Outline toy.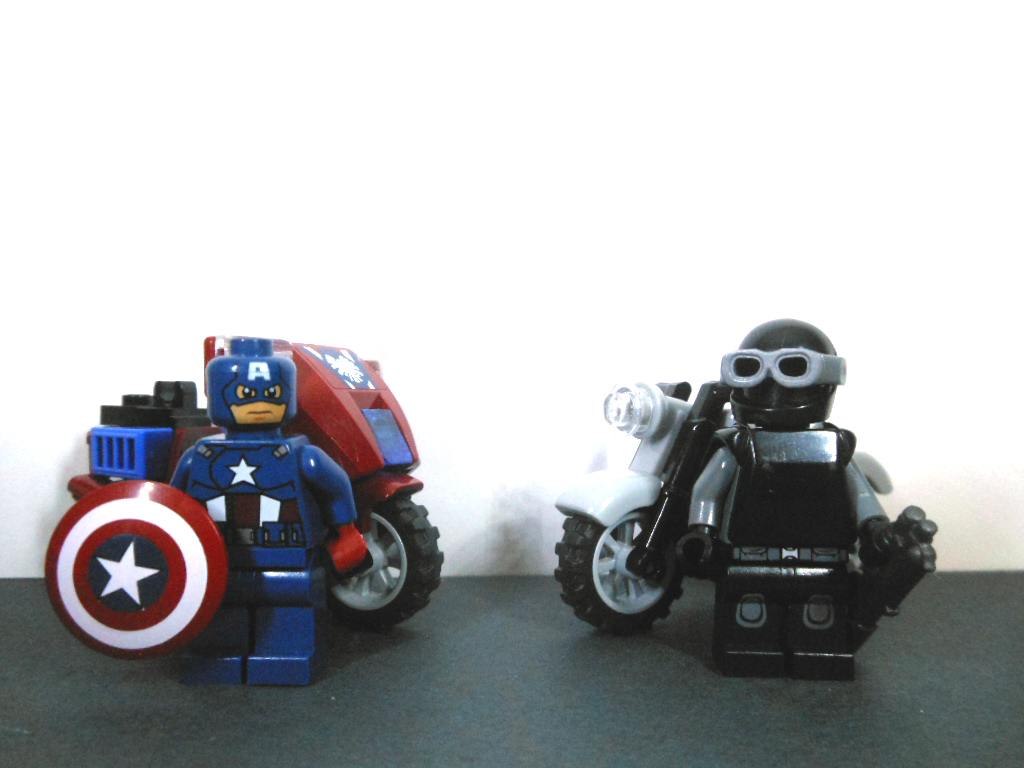
Outline: 167:327:365:679.
